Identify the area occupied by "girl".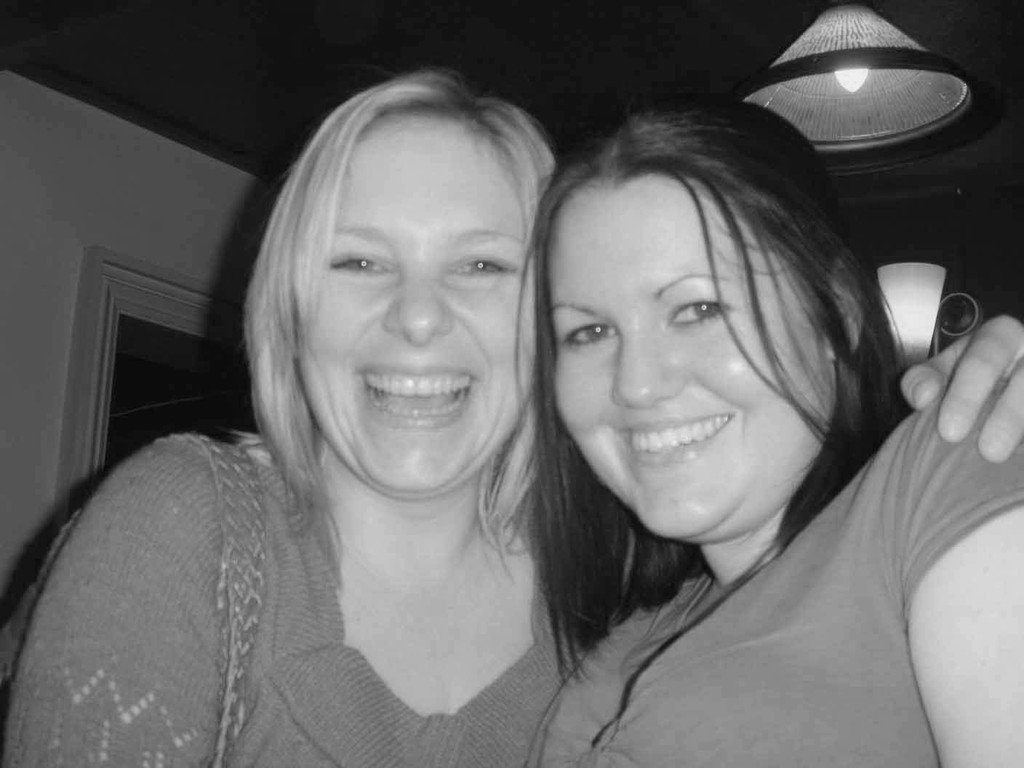
Area: bbox=[547, 104, 1023, 767].
